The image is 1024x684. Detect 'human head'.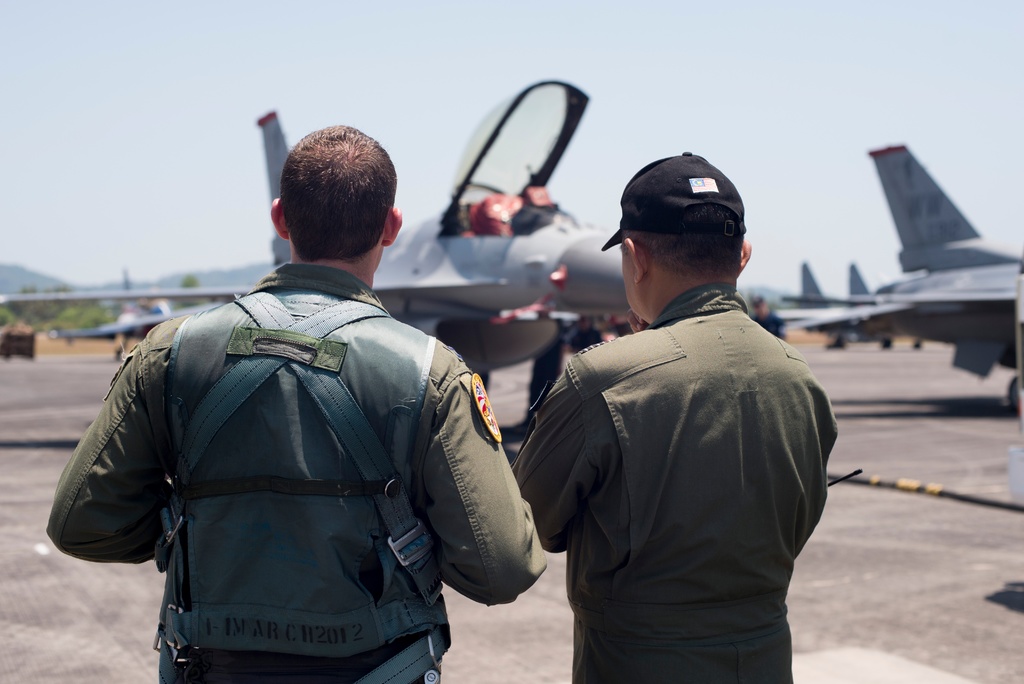
Detection: pyautogui.locateOnScreen(620, 149, 753, 323).
